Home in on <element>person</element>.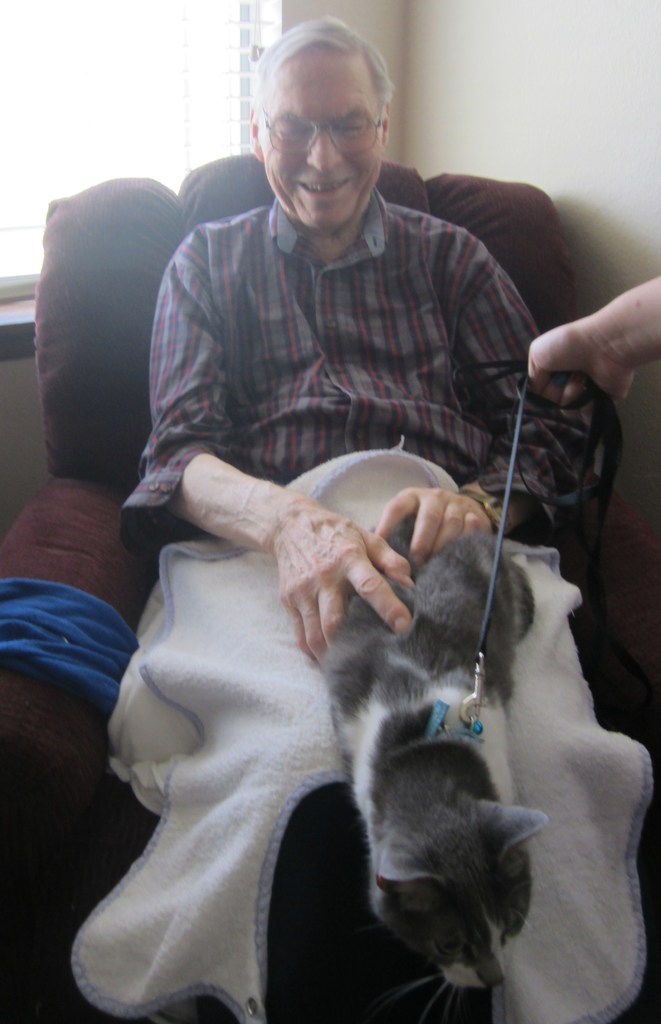
Homed in at select_region(121, 26, 562, 619).
